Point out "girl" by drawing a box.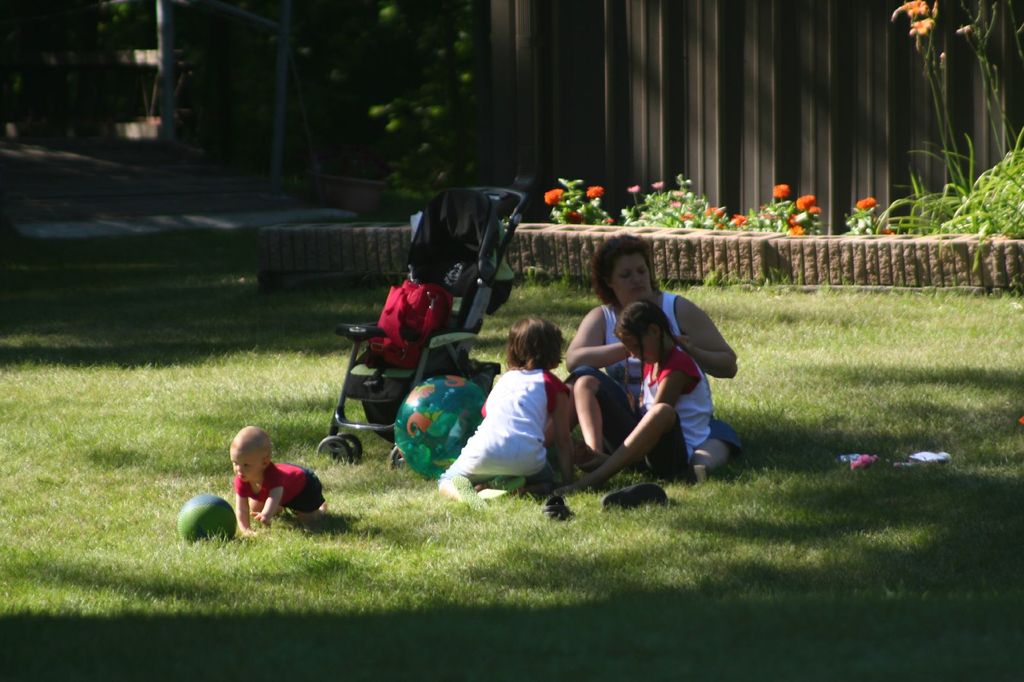
l=555, t=297, r=716, b=500.
